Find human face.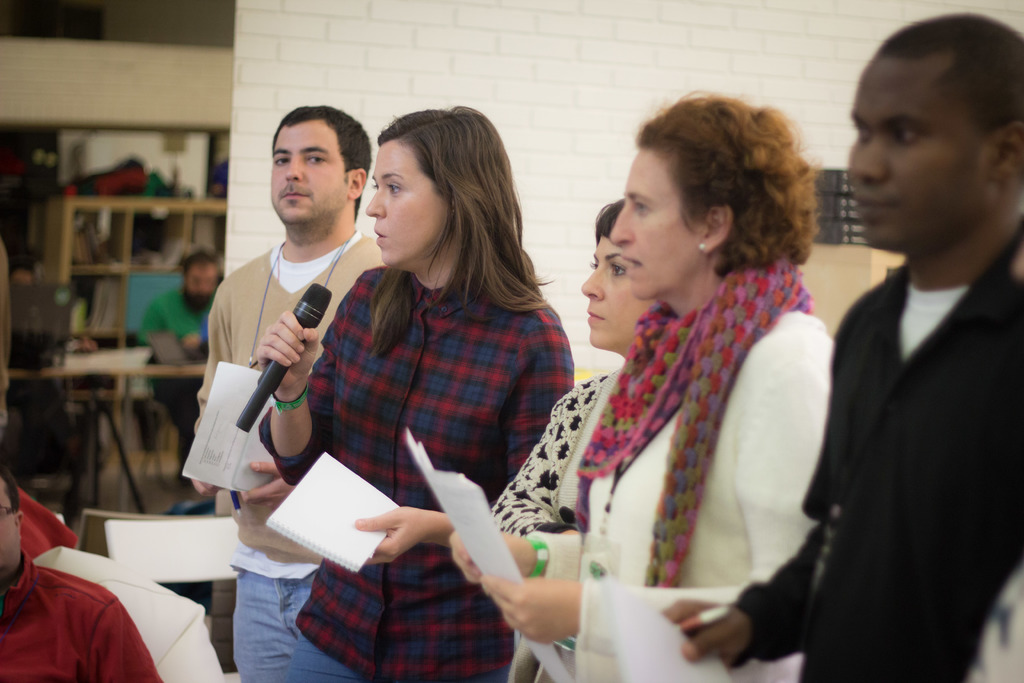
Rect(368, 144, 451, 267).
